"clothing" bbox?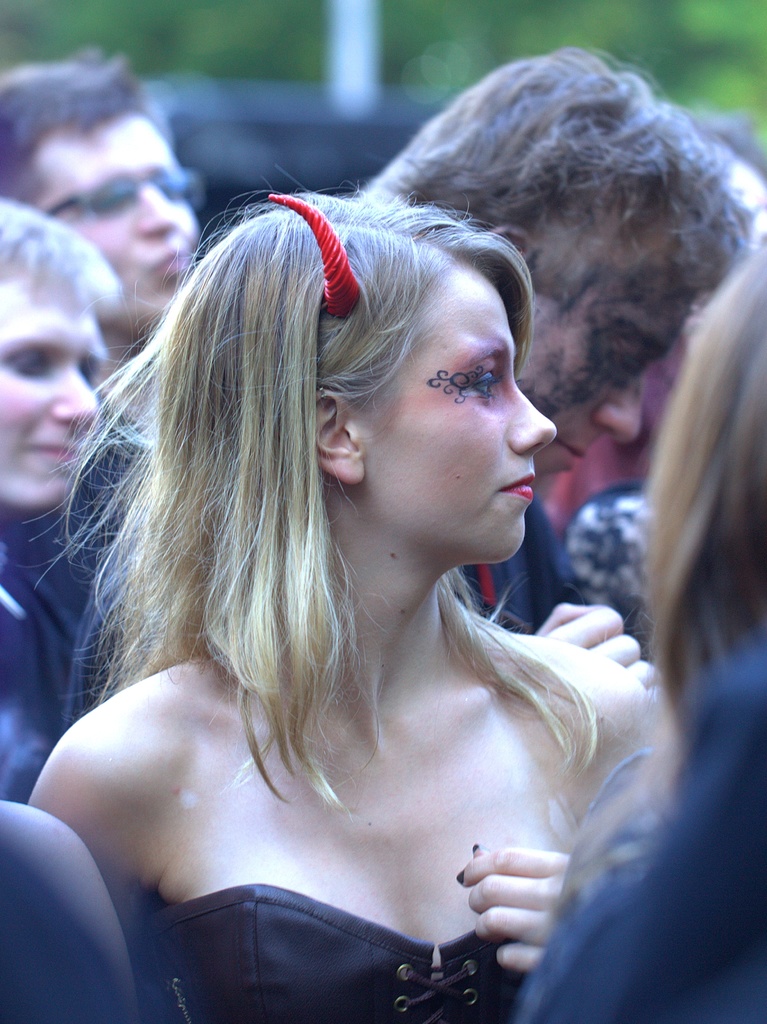
439 492 579 641
